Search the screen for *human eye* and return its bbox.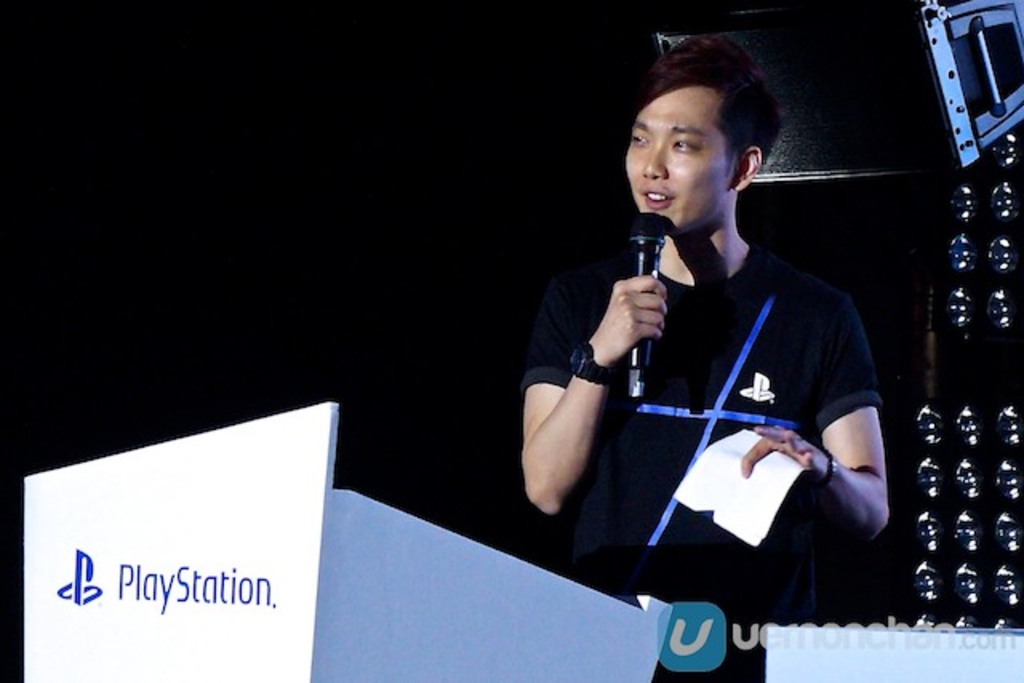
Found: box(622, 130, 651, 149).
